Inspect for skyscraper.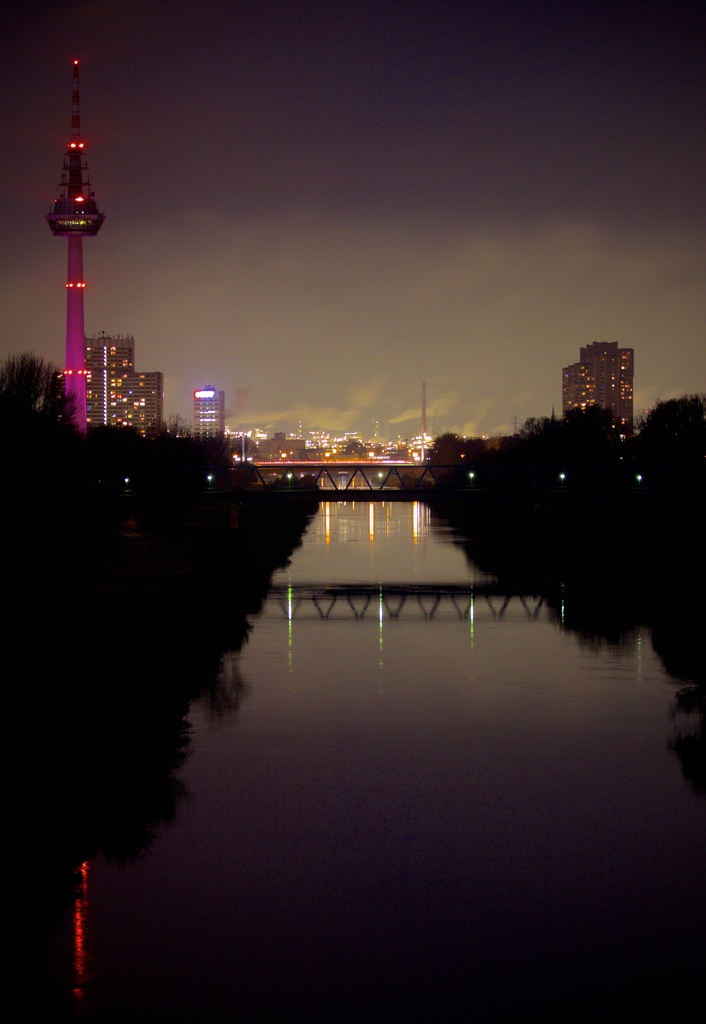
Inspection: rect(568, 337, 657, 441).
